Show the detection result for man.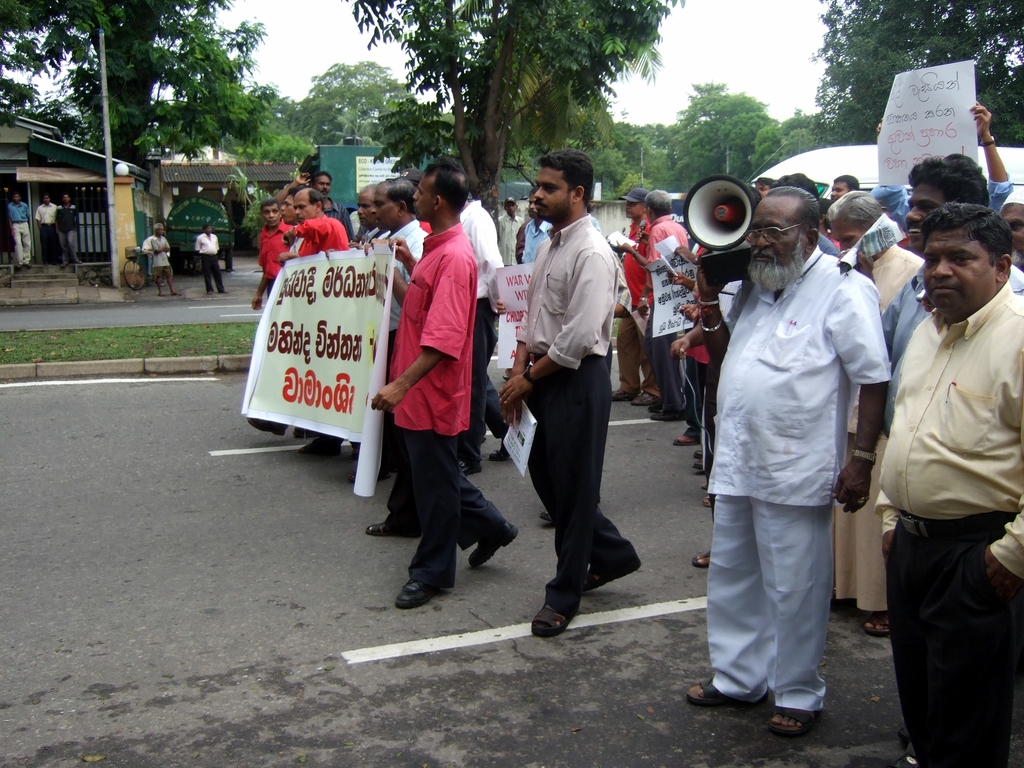
box=[519, 189, 551, 262].
